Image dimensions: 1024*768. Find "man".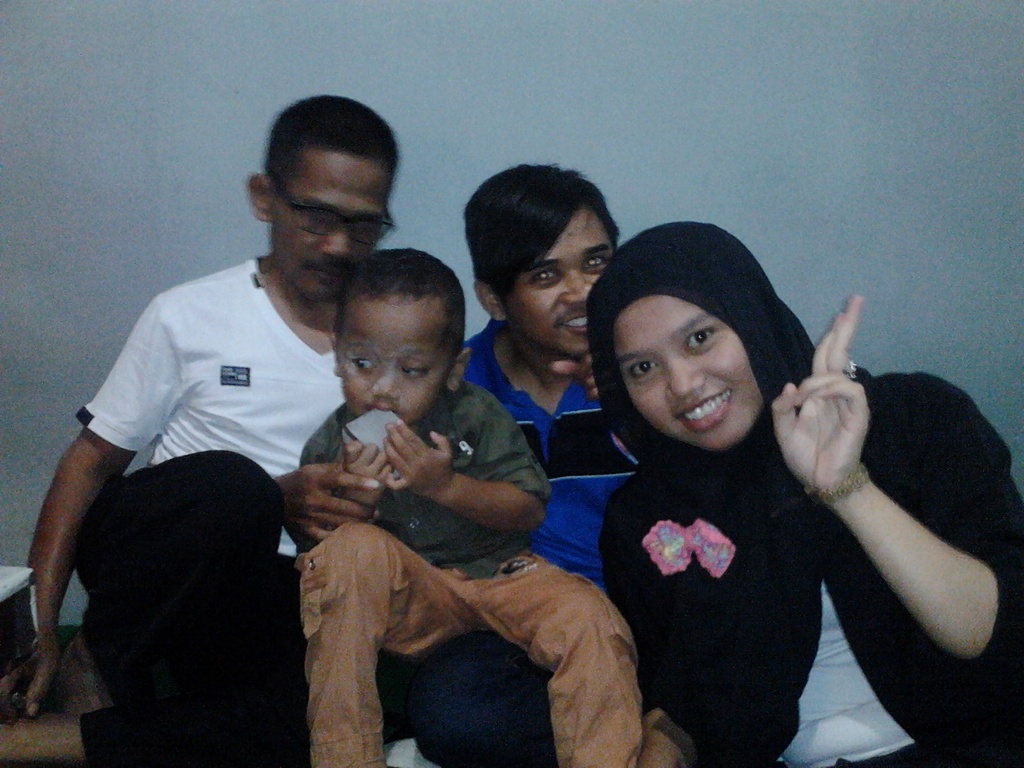
436:142:632:558.
